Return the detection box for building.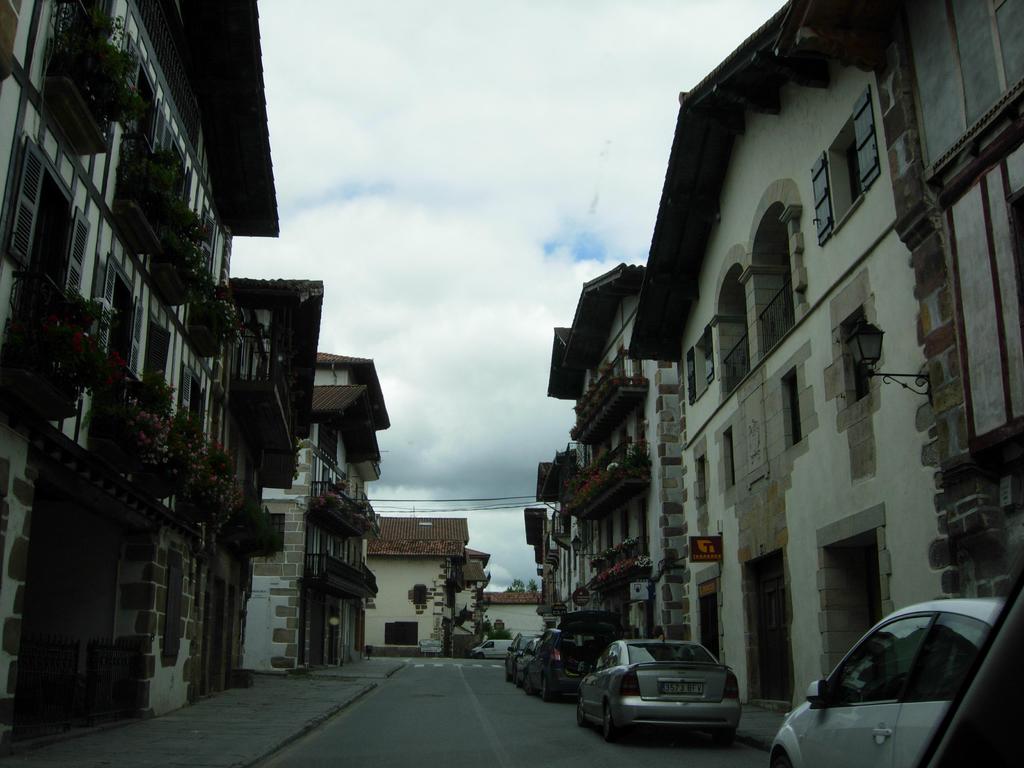
select_region(241, 348, 392, 668).
